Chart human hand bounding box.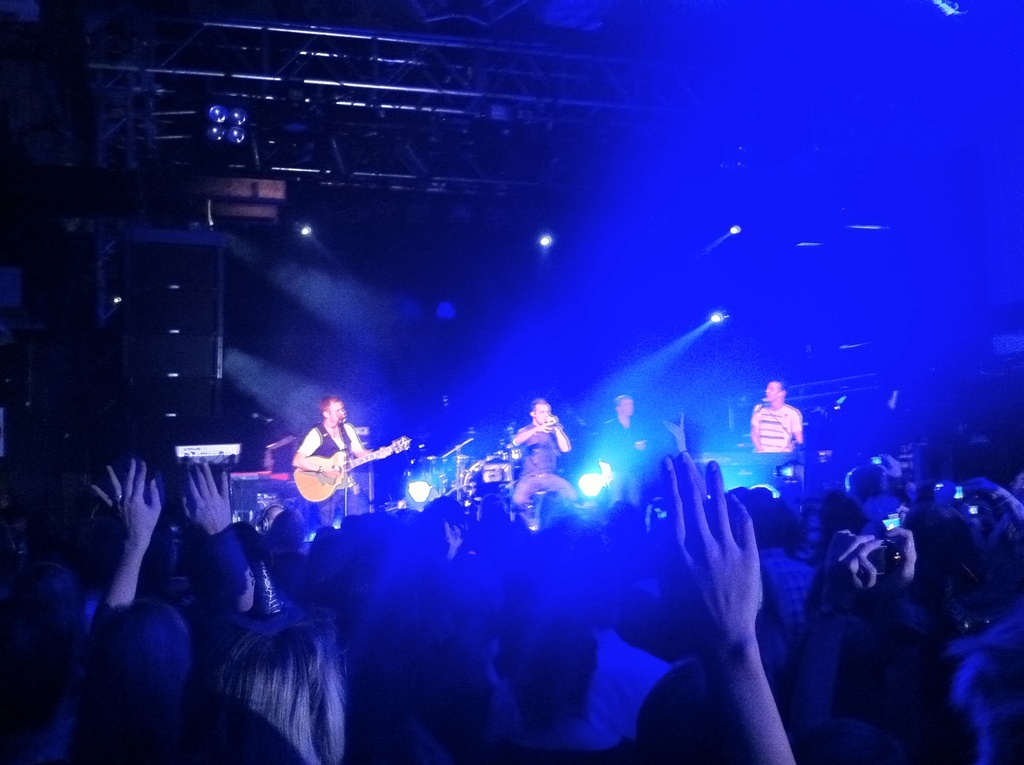
Charted: crop(781, 445, 794, 451).
